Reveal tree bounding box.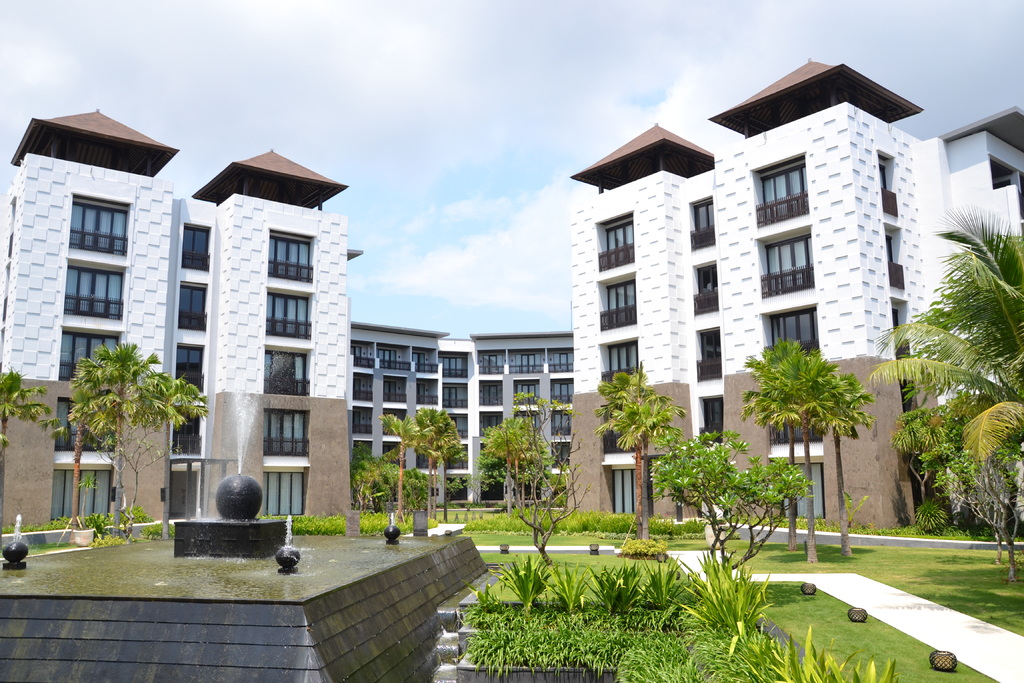
Revealed: (890,200,1023,595).
